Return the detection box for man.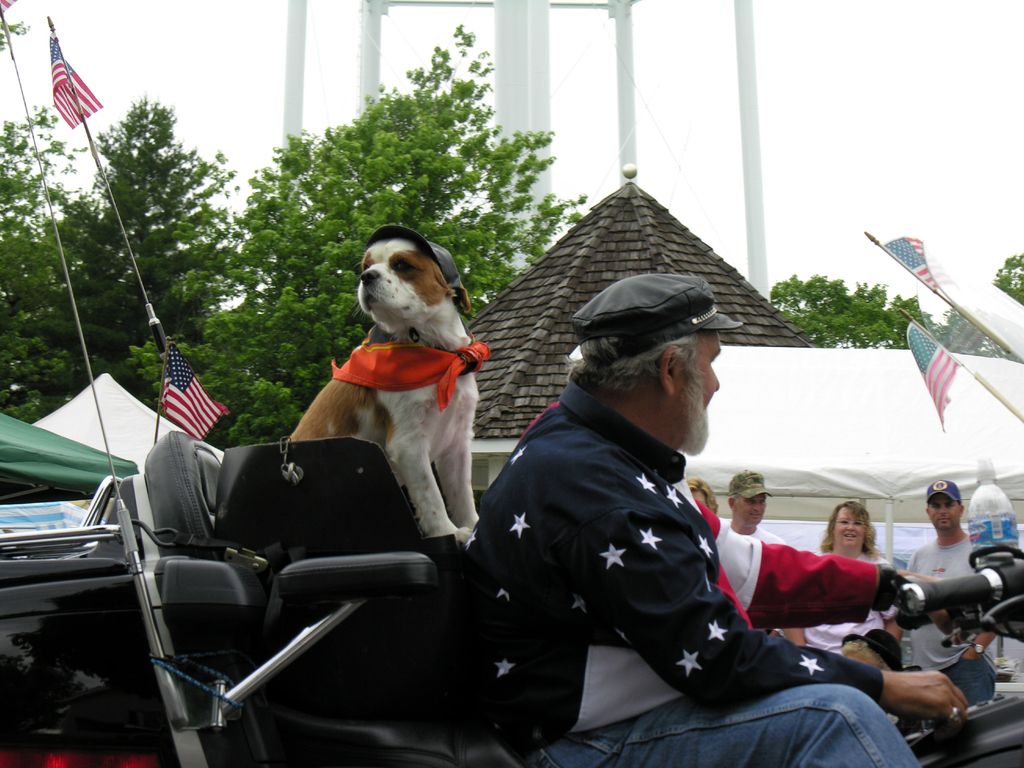
<bbox>713, 464, 819, 656</bbox>.
